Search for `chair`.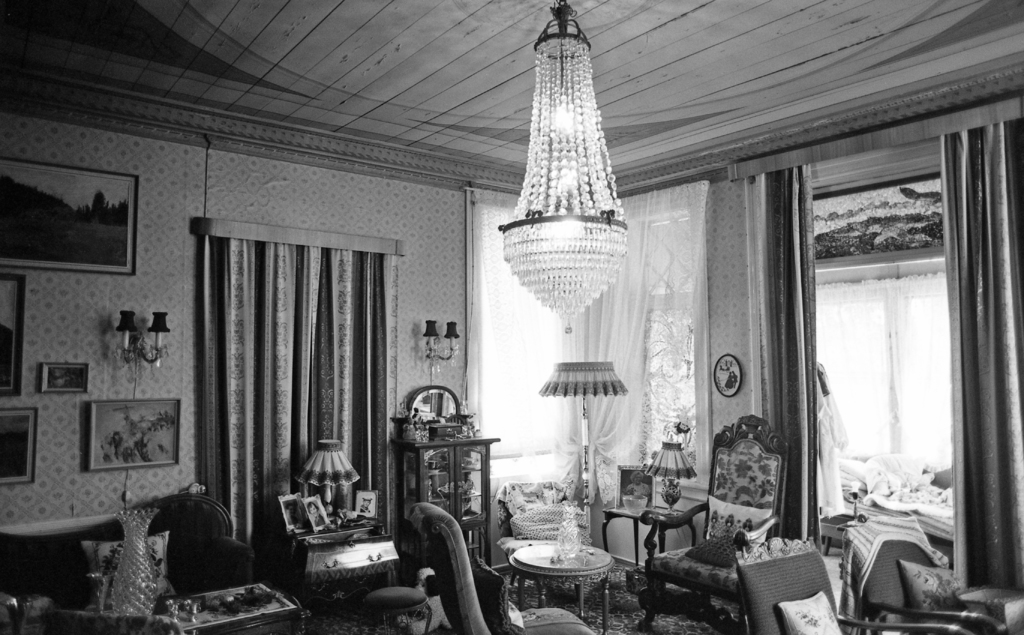
Found at bbox=[730, 535, 845, 634].
